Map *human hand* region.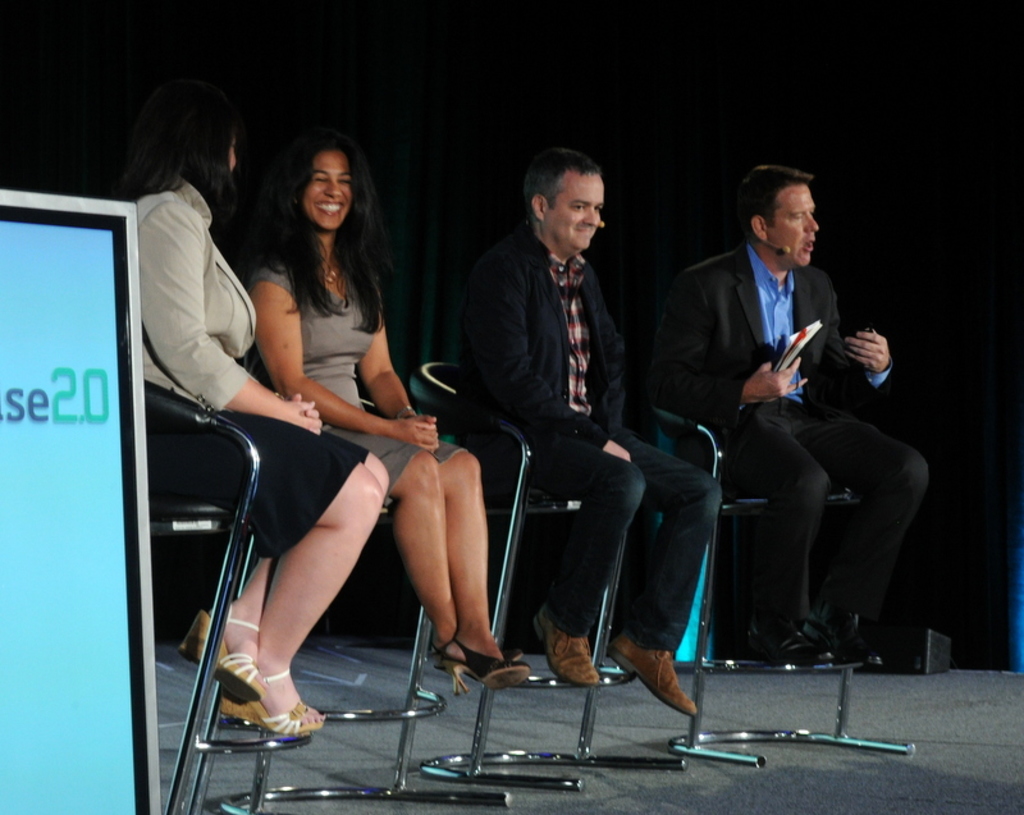
Mapped to (279,399,326,438).
